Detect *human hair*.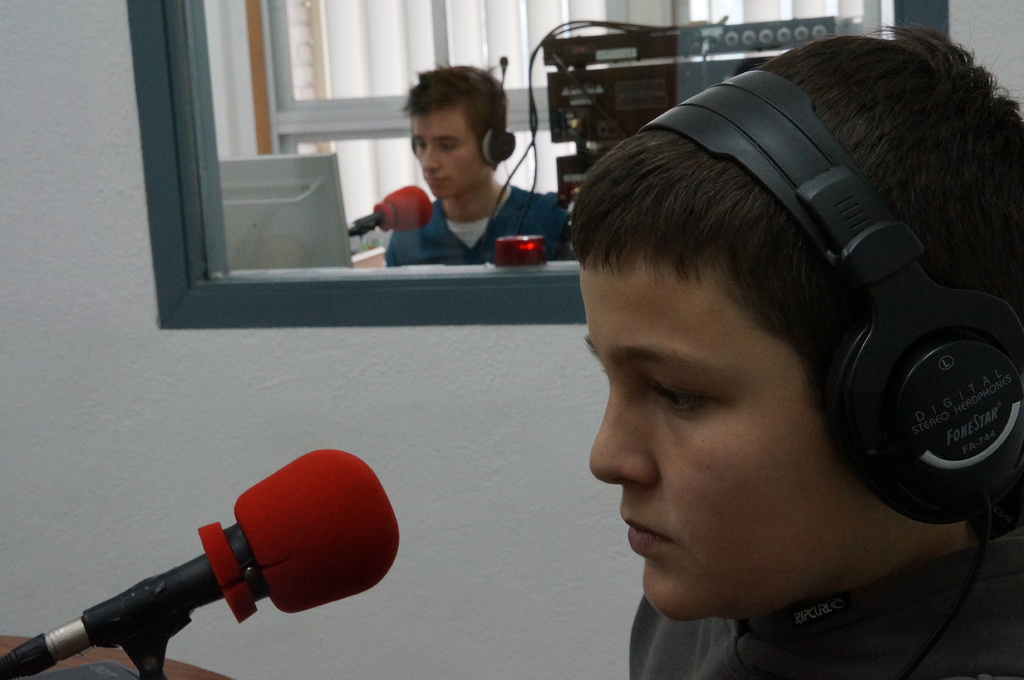
Detected at bbox=(568, 13, 1023, 435).
